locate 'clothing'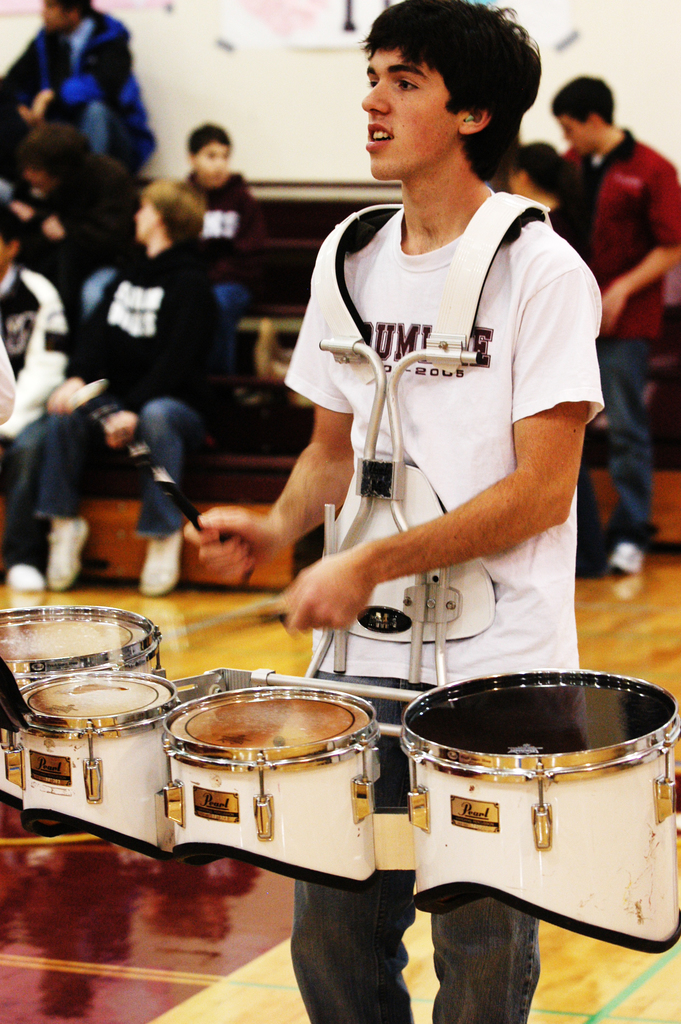
[77, 150, 138, 319]
